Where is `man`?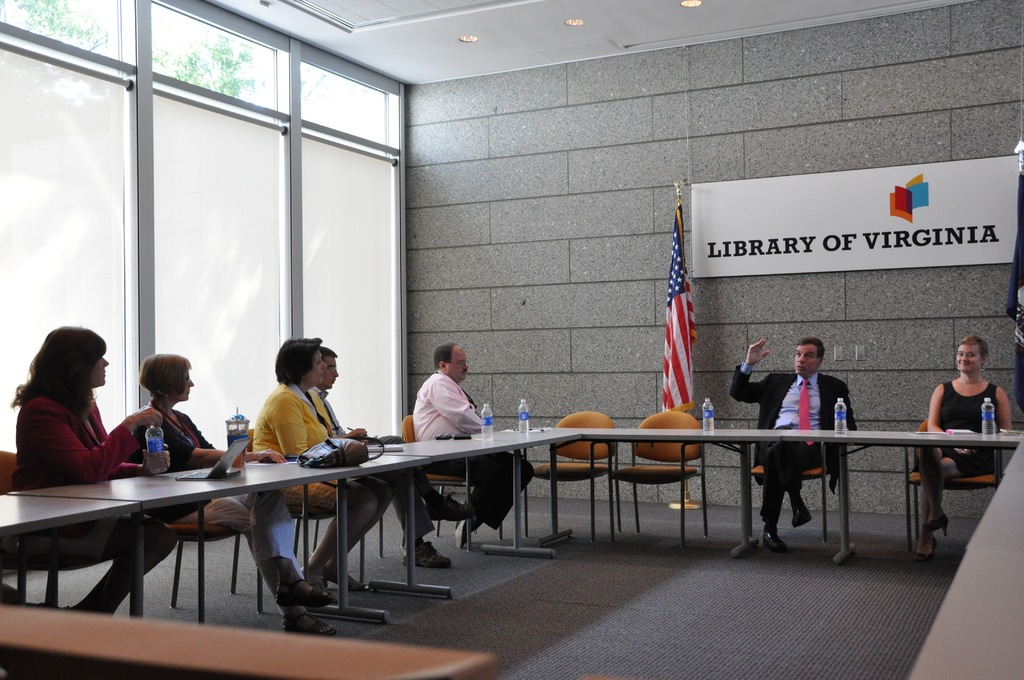
bbox=[308, 343, 477, 569].
